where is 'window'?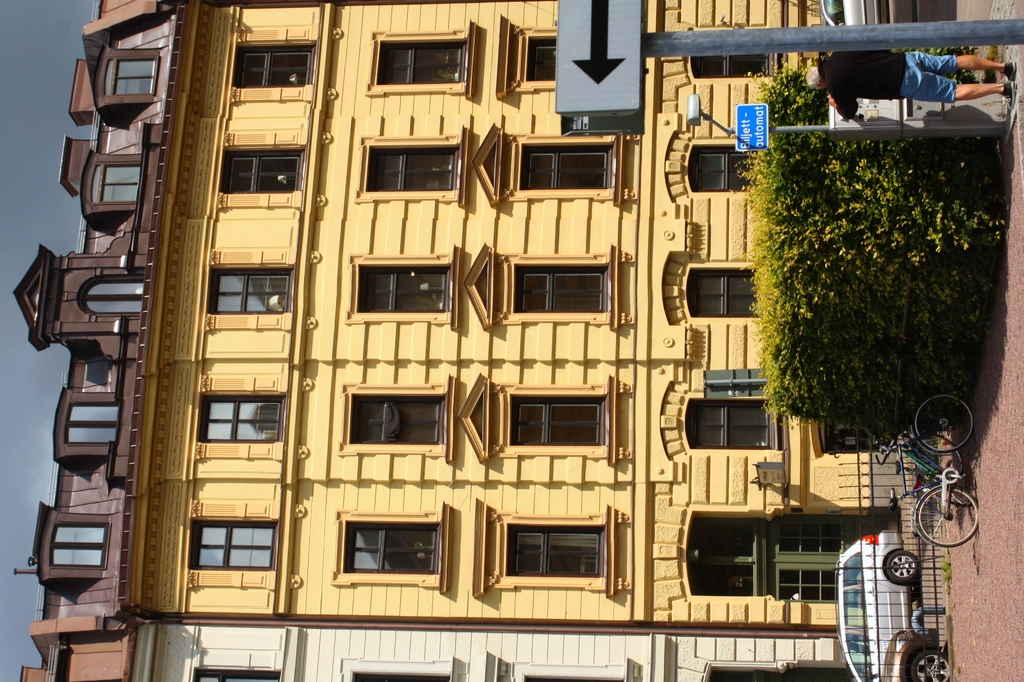
[527,31,560,78].
